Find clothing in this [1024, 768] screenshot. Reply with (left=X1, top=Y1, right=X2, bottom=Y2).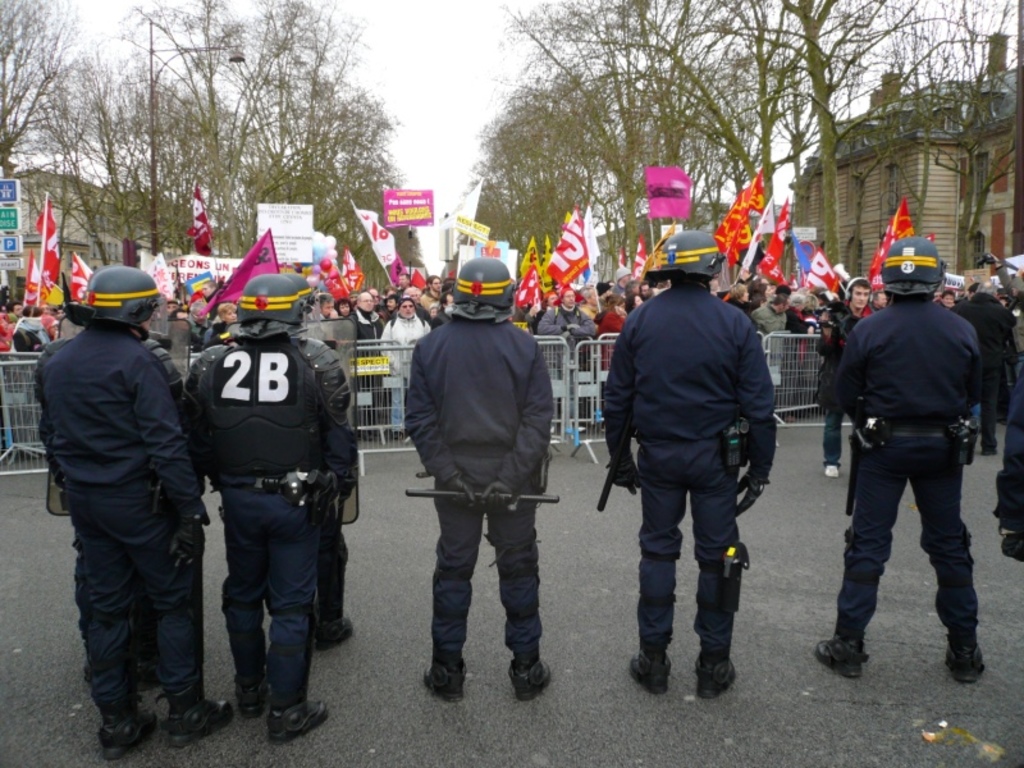
(left=831, top=285, right=983, bottom=636).
